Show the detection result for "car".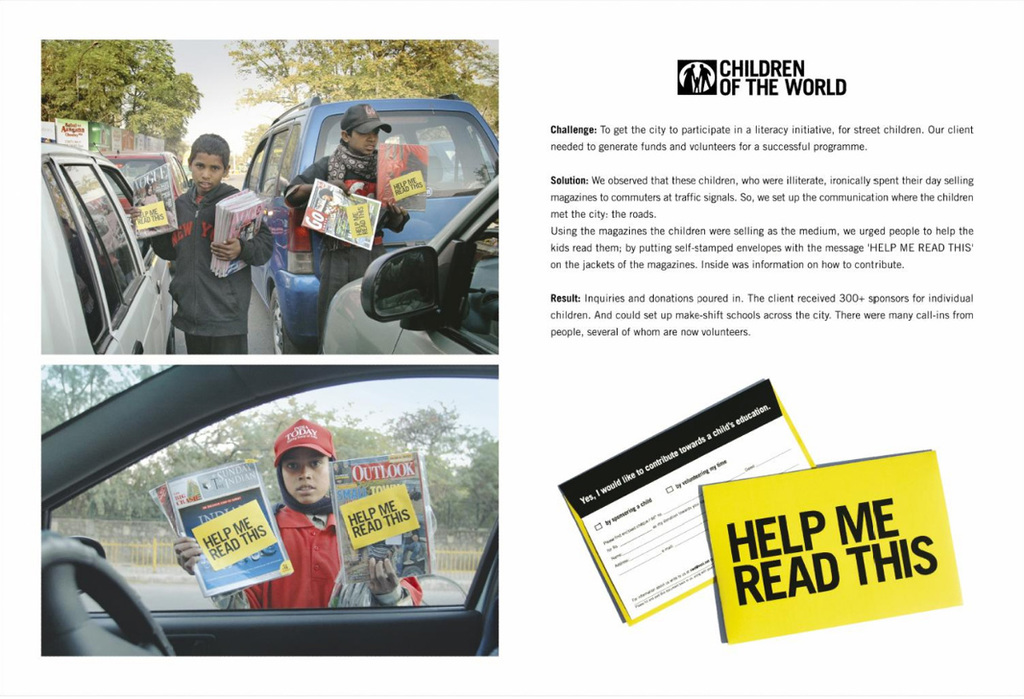
(112,153,192,232).
